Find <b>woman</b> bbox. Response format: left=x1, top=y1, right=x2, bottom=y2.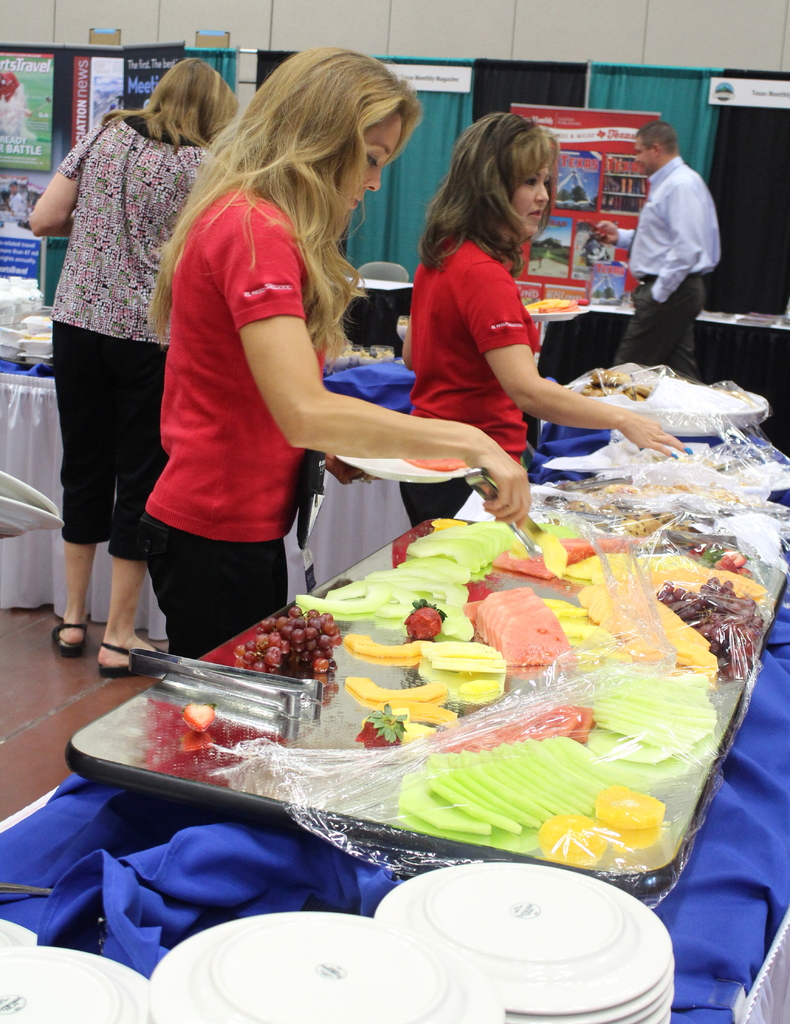
left=399, top=115, right=686, bottom=529.
